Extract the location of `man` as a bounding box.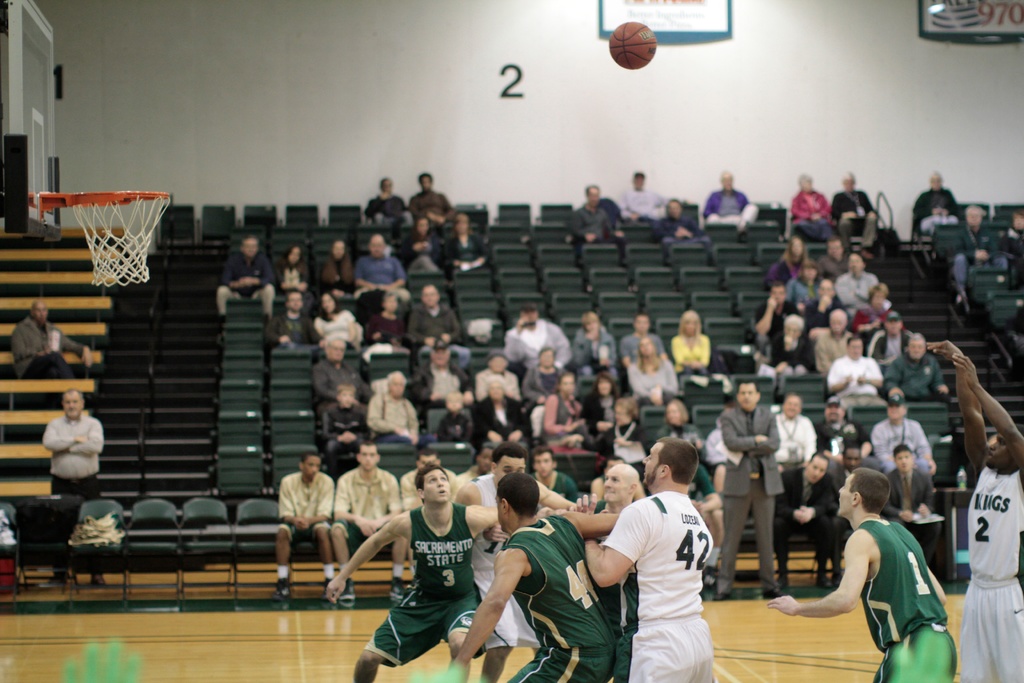
<region>328, 465, 491, 682</region>.
